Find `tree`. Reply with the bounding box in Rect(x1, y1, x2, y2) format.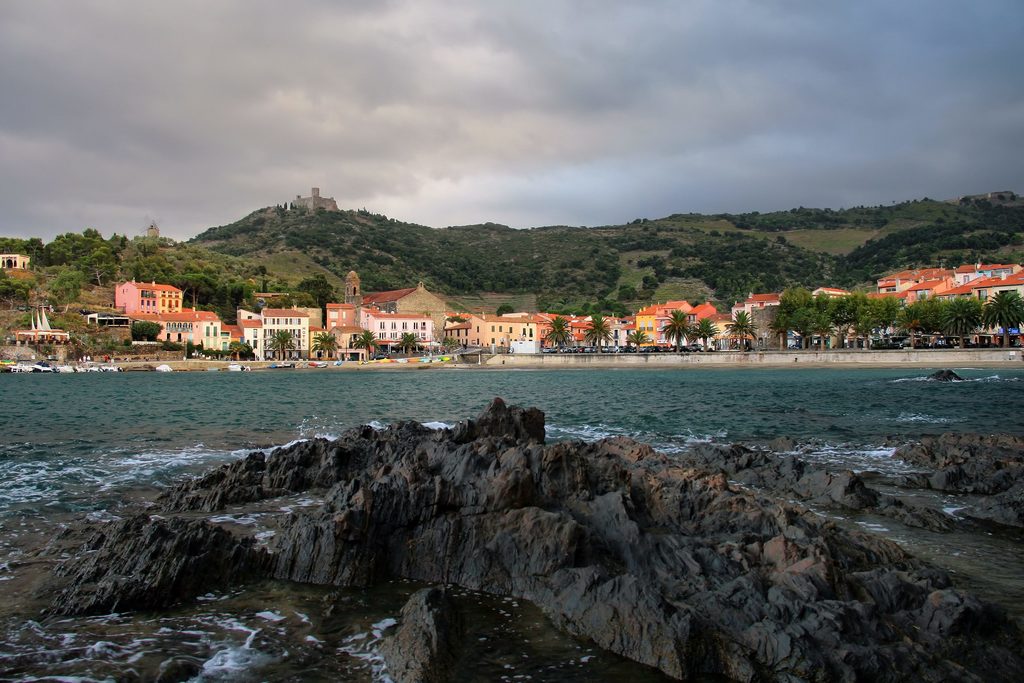
Rect(628, 332, 655, 350).
